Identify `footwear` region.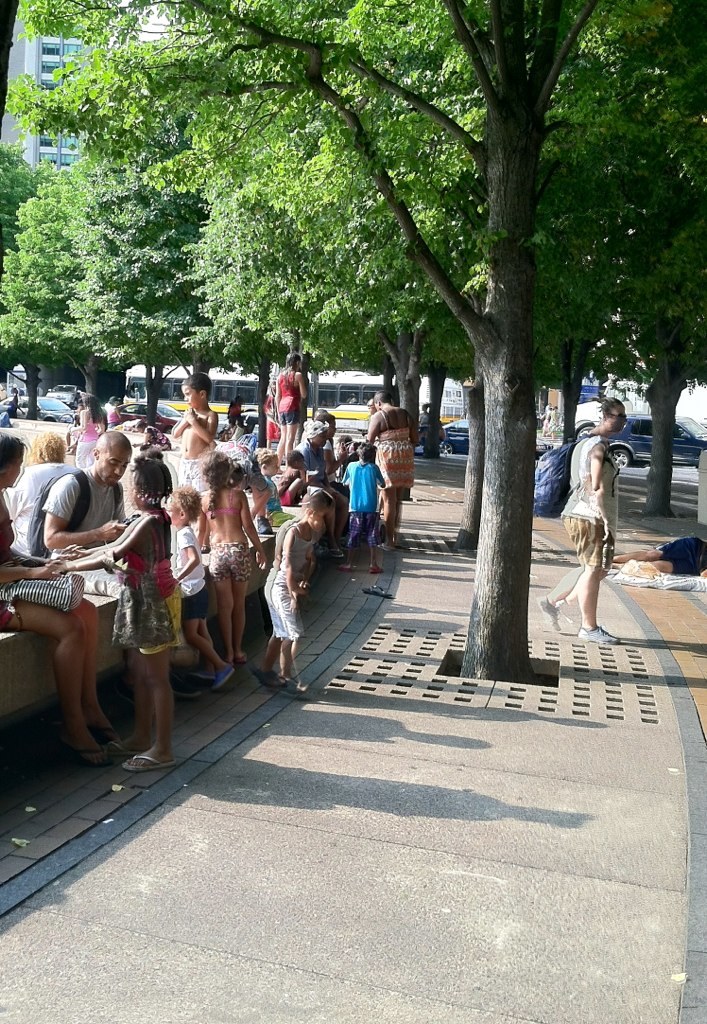
Region: bbox(96, 729, 122, 754).
